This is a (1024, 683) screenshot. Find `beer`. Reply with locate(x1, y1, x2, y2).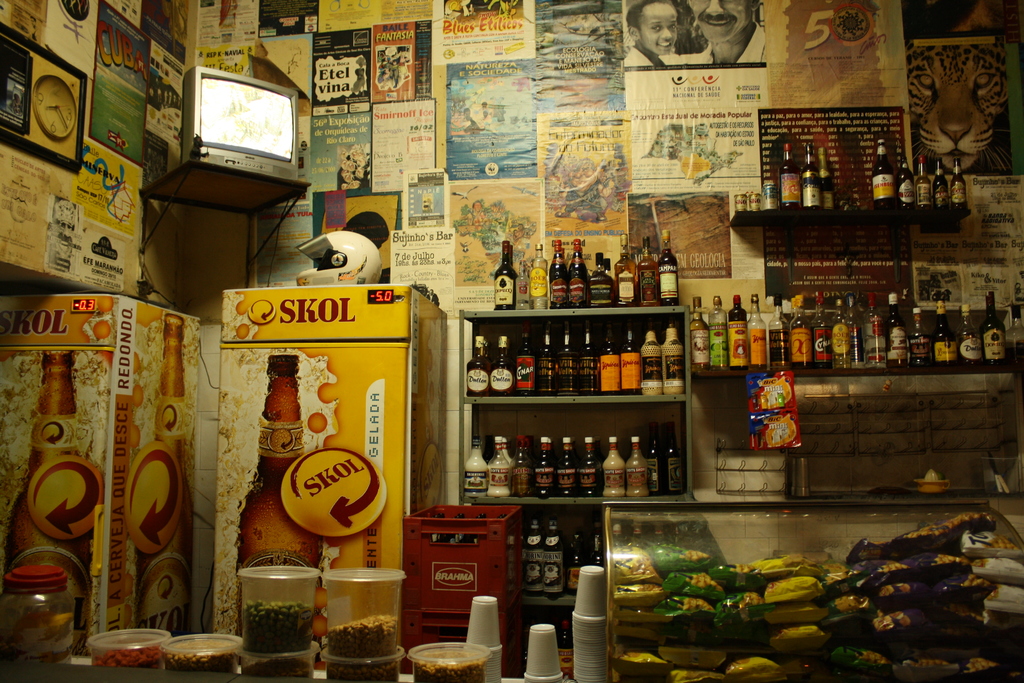
locate(230, 349, 324, 636).
